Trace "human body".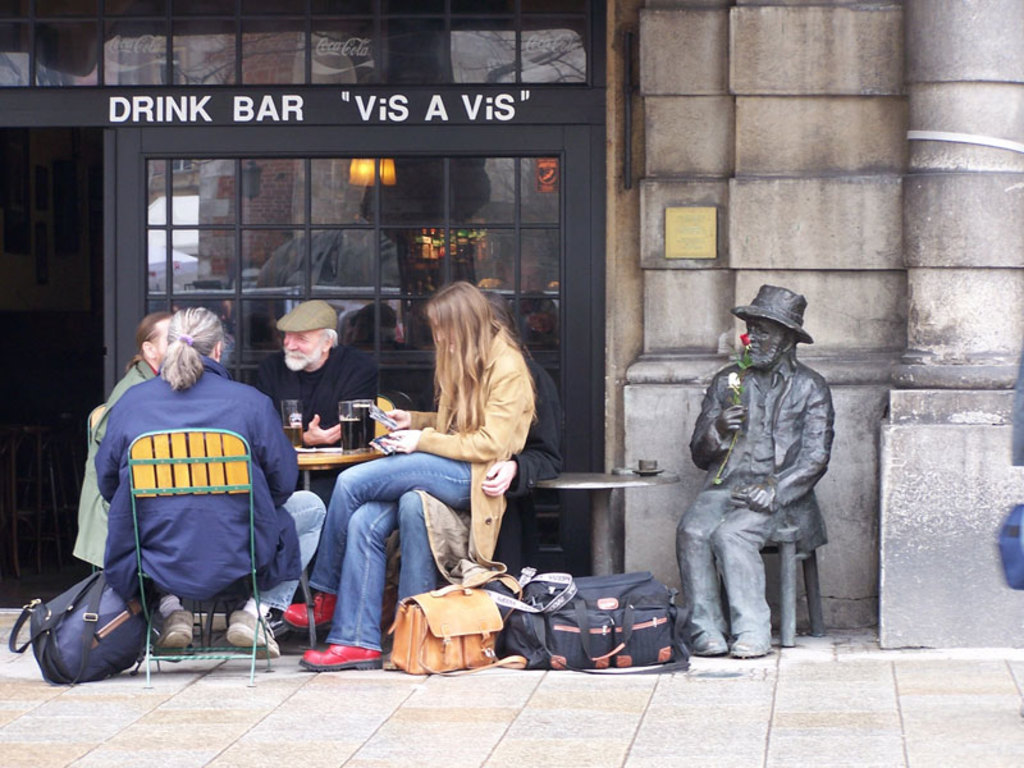
Traced to BBox(691, 349, 842, 657).
